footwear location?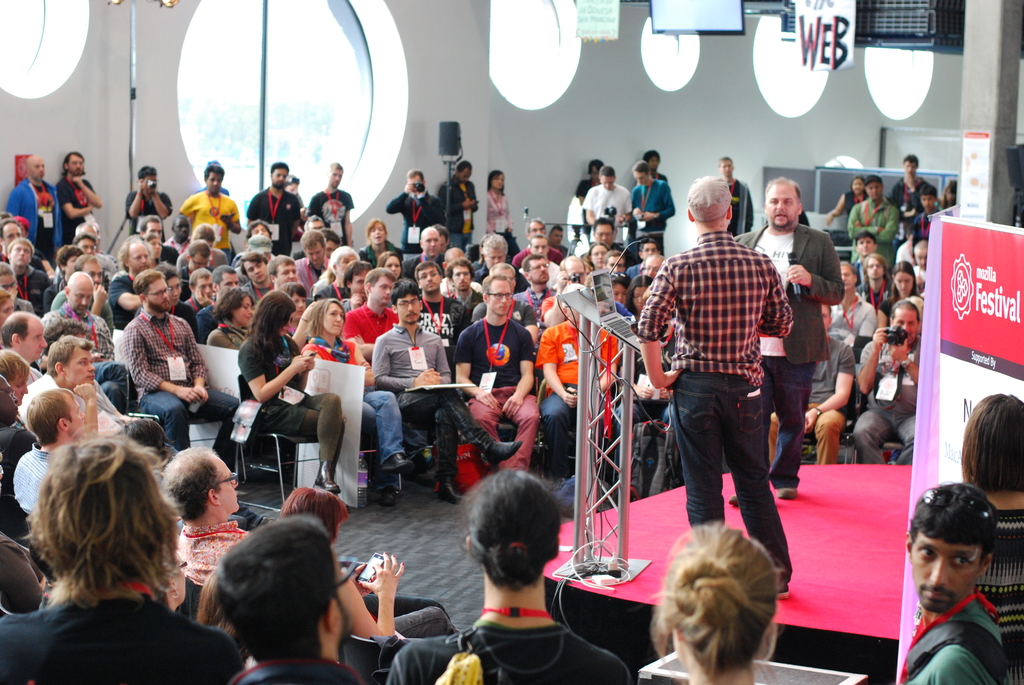
{"left": 377, "top": 487, "right": 398, "bottom": 505}
